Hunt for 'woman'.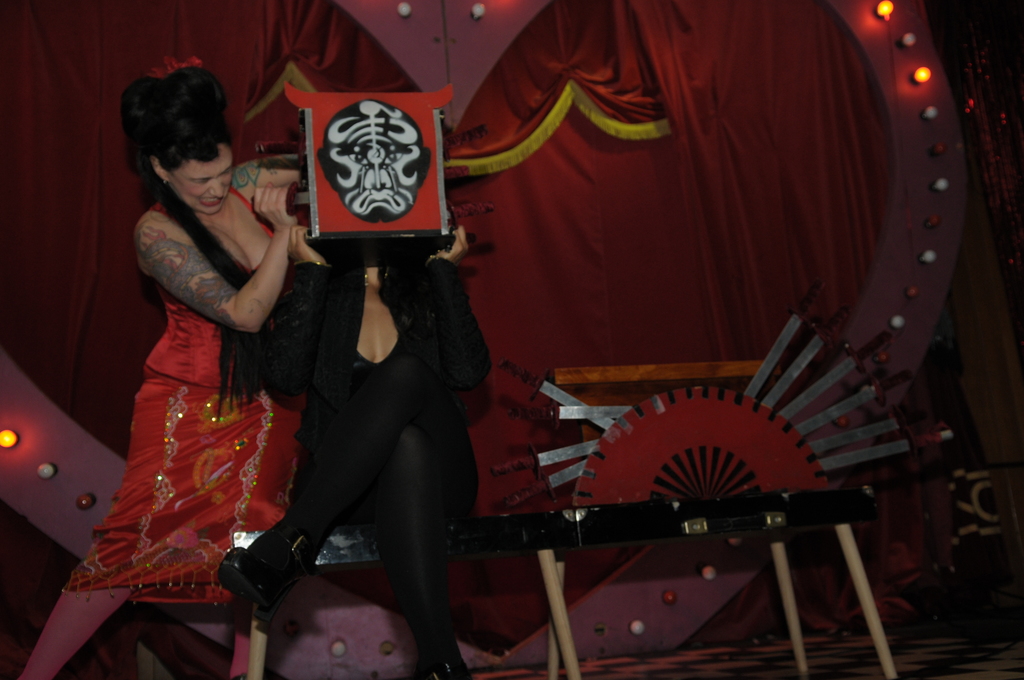
Hunted down at (x1=93, y1=76, x2=309, y2=635).
